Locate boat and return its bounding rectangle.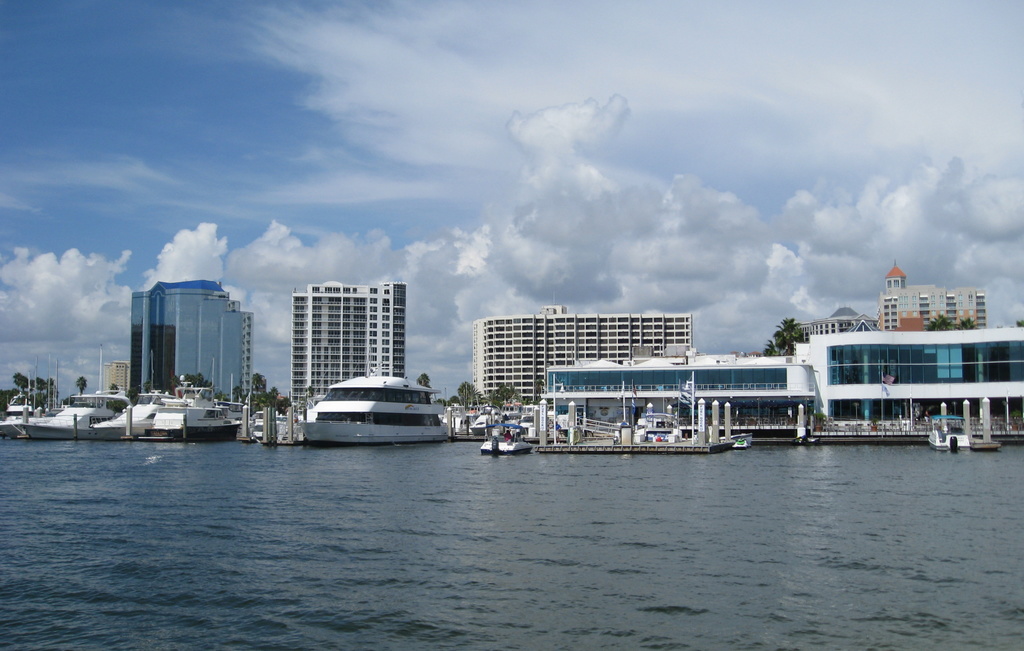
l=112, t=392, r=214, b=445.
